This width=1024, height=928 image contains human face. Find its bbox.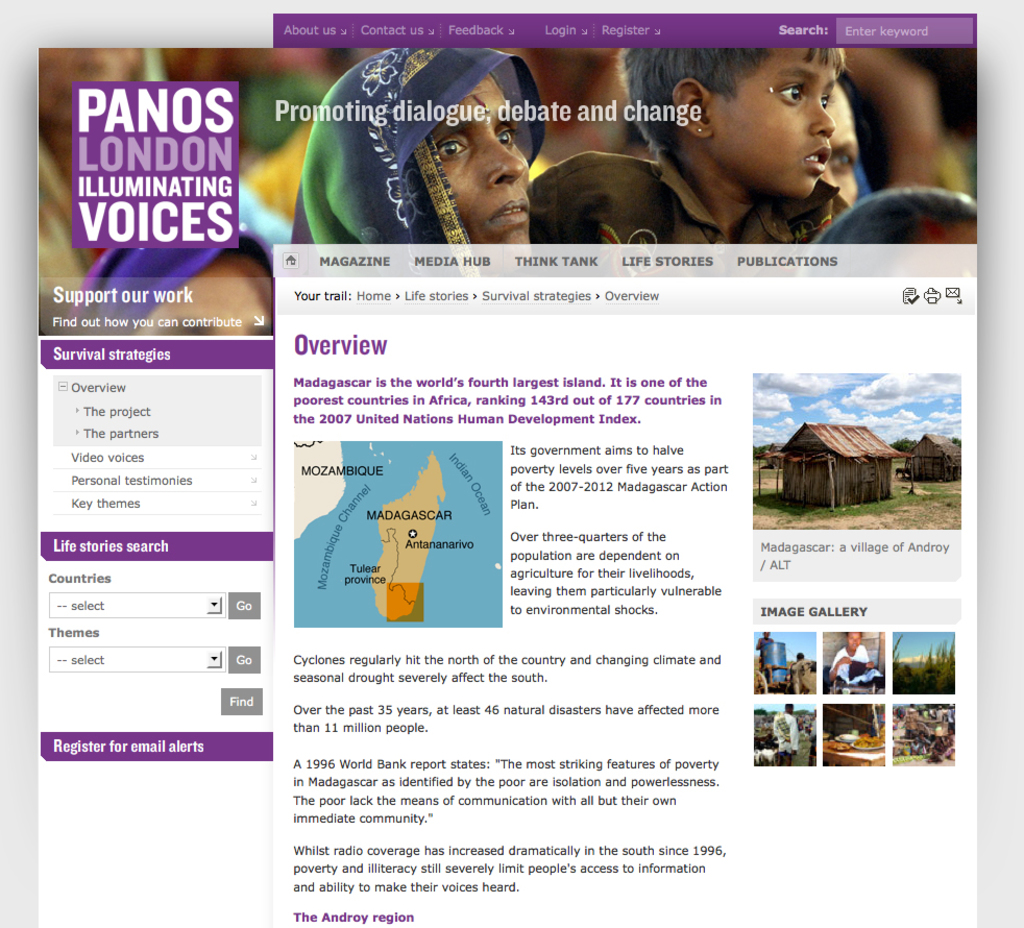
detection(122, 251, 274, 337).
